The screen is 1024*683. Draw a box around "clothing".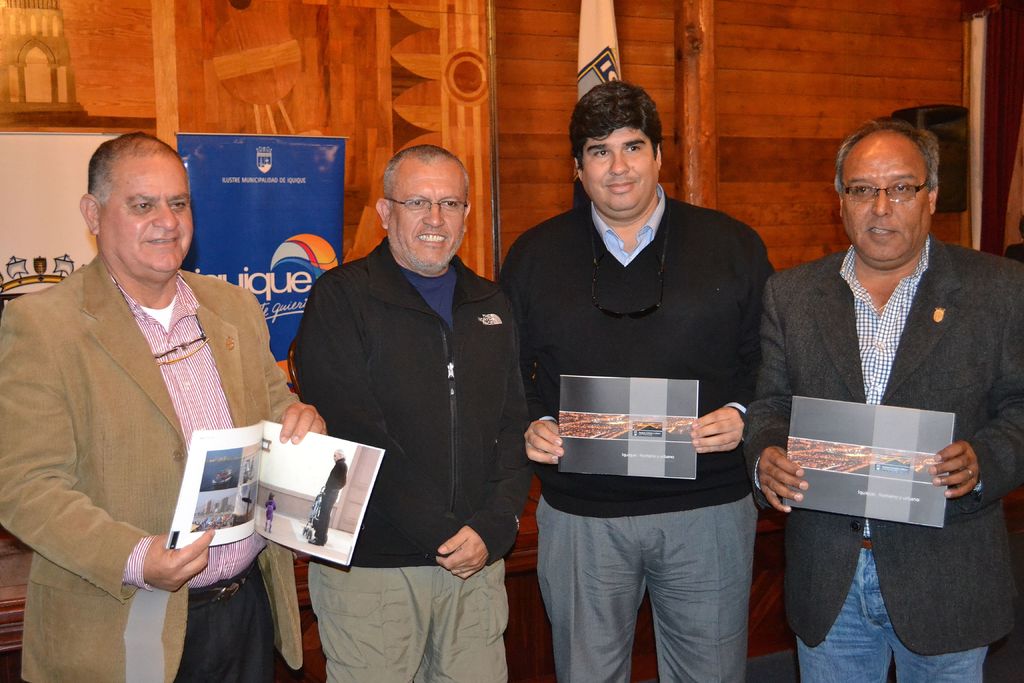
9:209:270:643.
